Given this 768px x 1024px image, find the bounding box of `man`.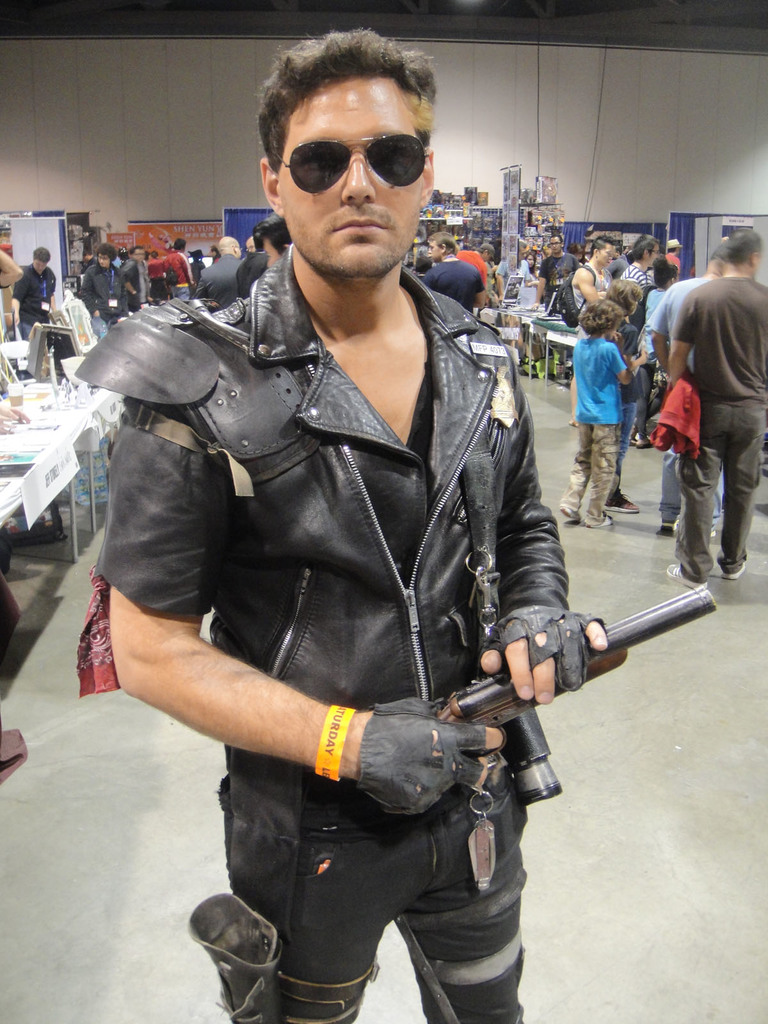
<region>532, 220, 589, 326</region>.
